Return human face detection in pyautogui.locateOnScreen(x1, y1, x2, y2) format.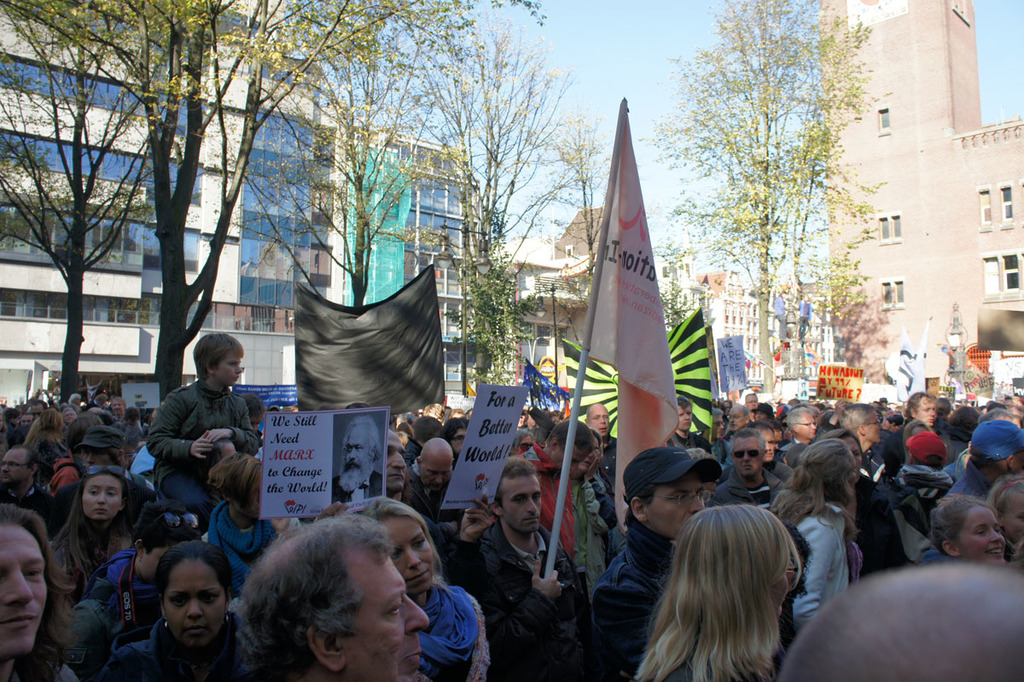
pyautogui.locateOnScreen(253, 473, 267, 516).
